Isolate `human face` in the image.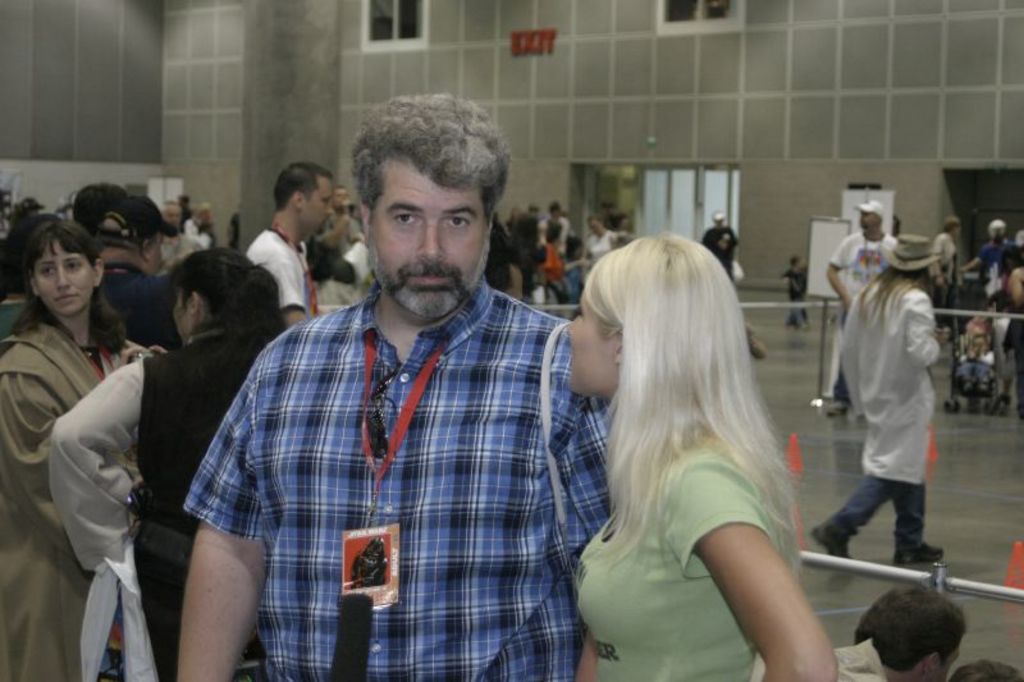
Isolated region: [left=366, top=156, right=494, bottom=320].
